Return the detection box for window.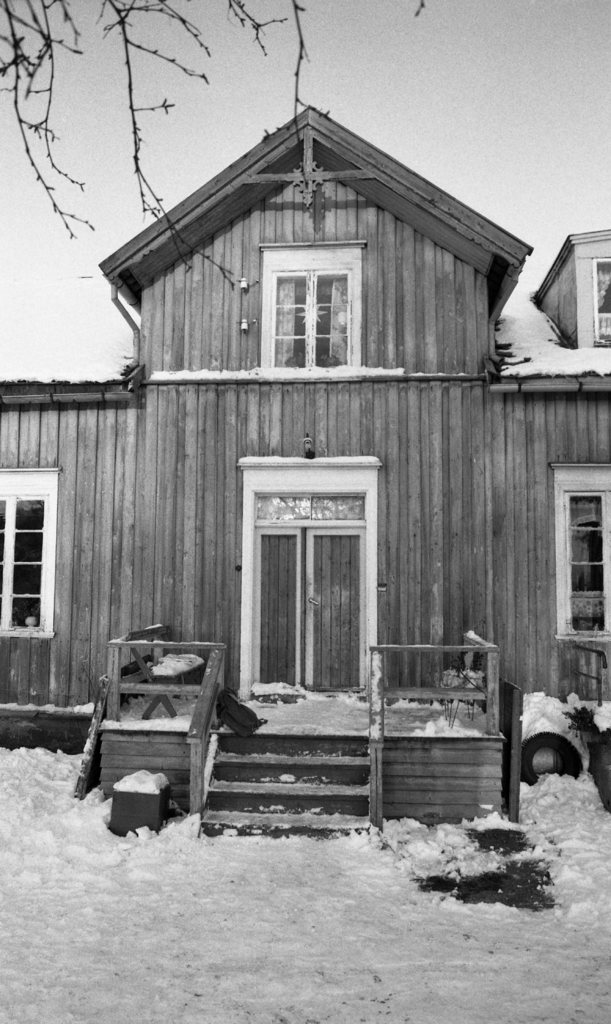
[left=550, top=468, right=610, bottom=636].
